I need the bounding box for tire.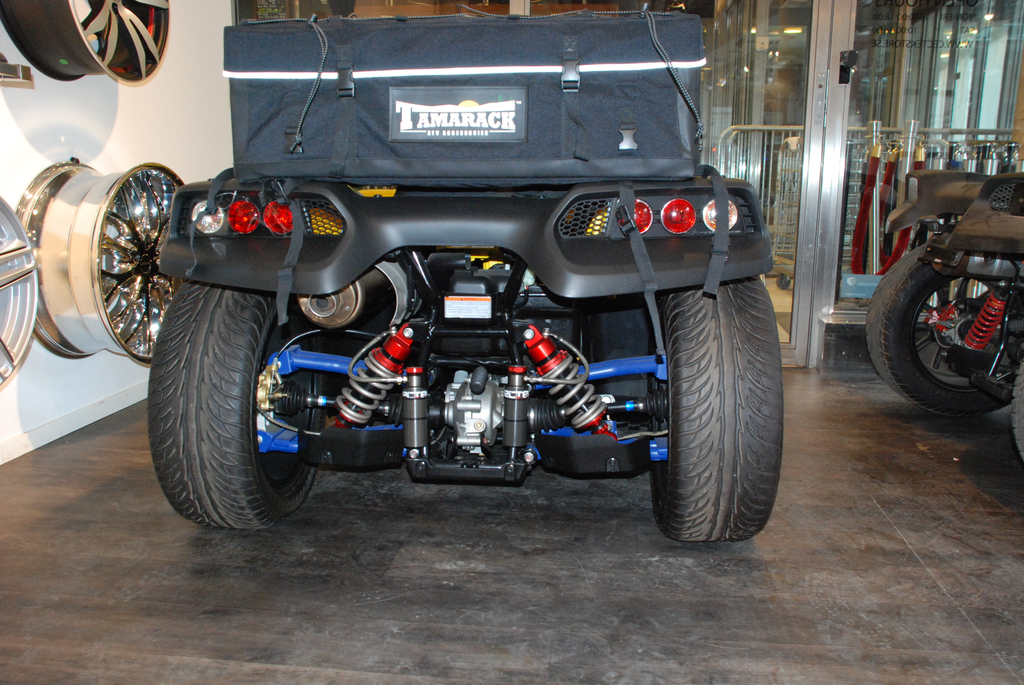
Here it is: (1011, 354, 1023, 456).
